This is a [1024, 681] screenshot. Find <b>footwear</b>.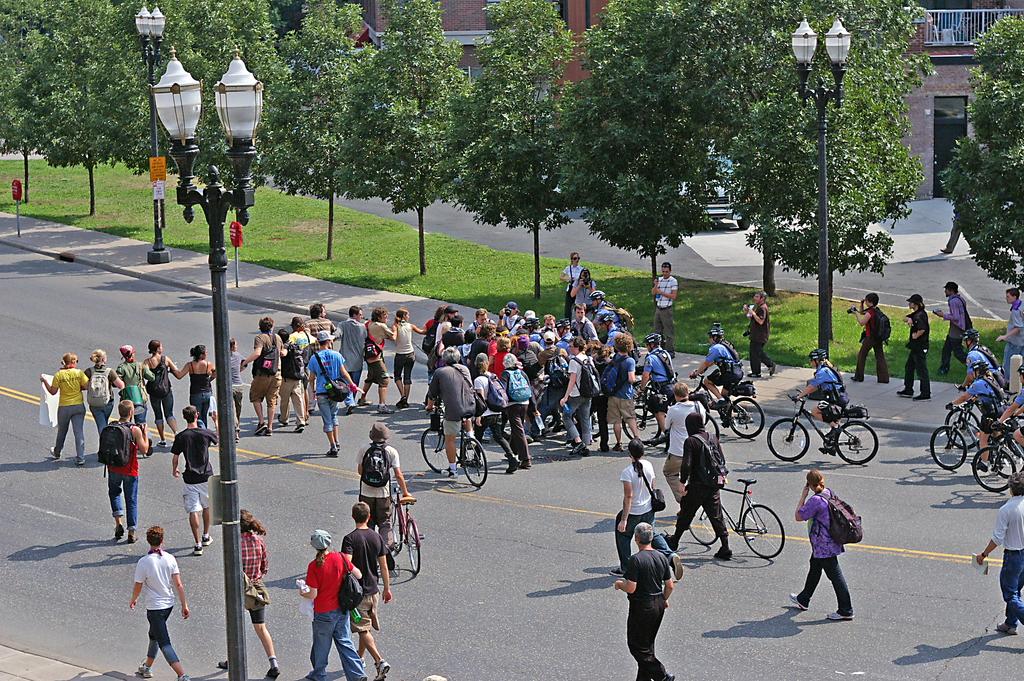
Bounding box: 255,423,270,436.
